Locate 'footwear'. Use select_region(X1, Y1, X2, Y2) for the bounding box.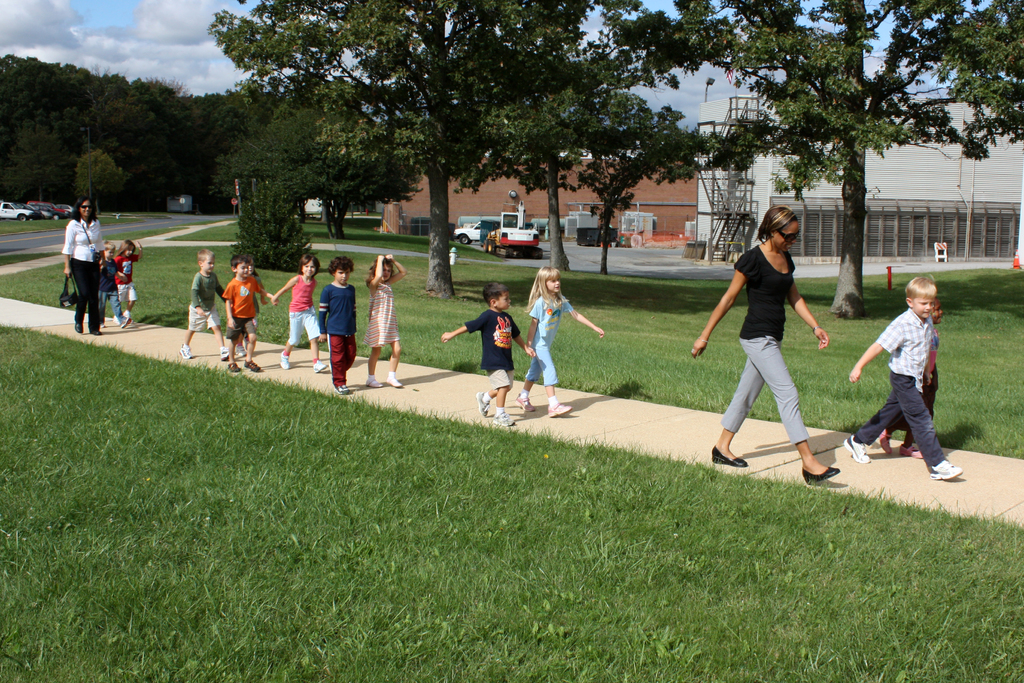
select_region(925, 456, 963, 482).
